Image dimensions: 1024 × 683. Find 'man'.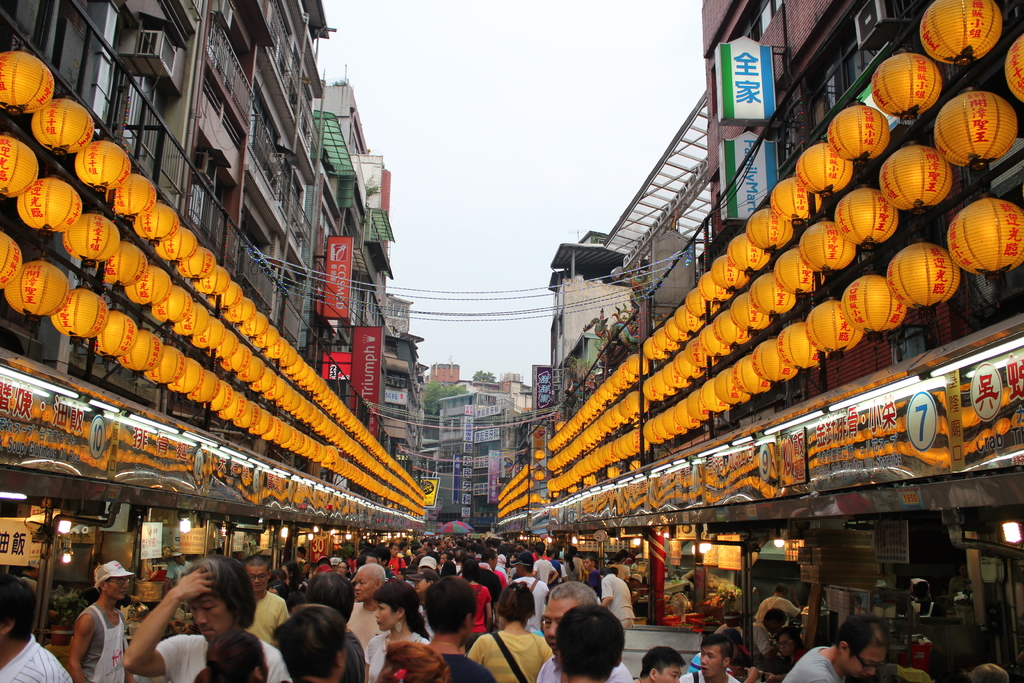
Rect(512, 550, 547, 634).
